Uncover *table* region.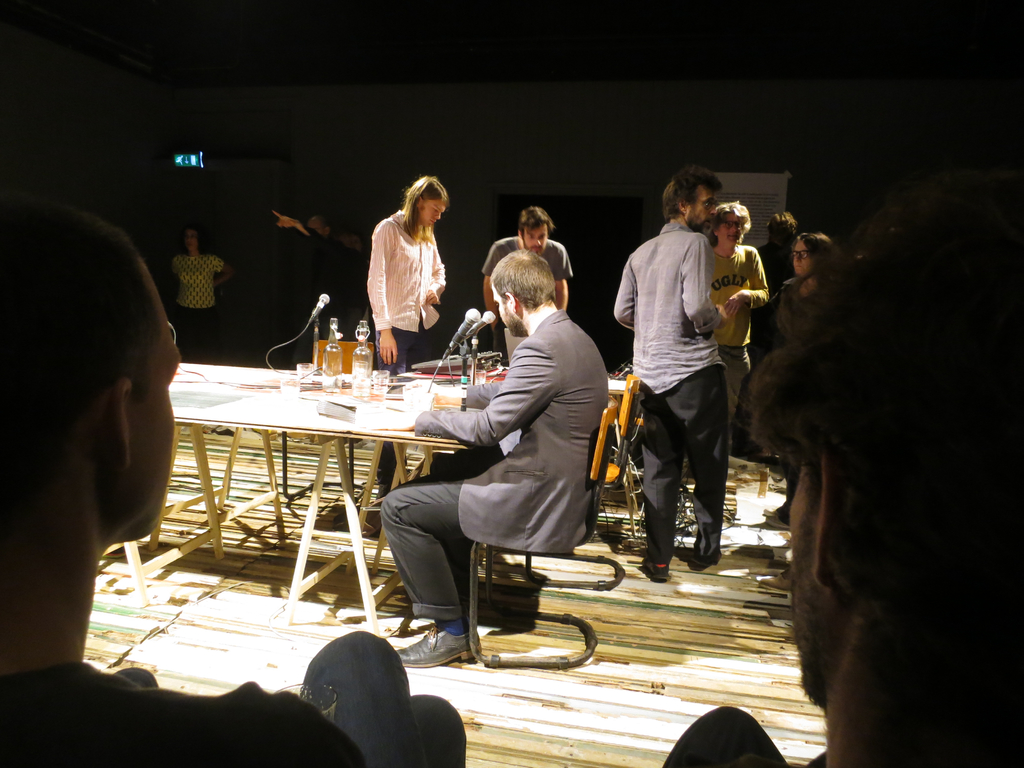
Uncovered: <bbox>63, 353, 543, 614</bbox>.
